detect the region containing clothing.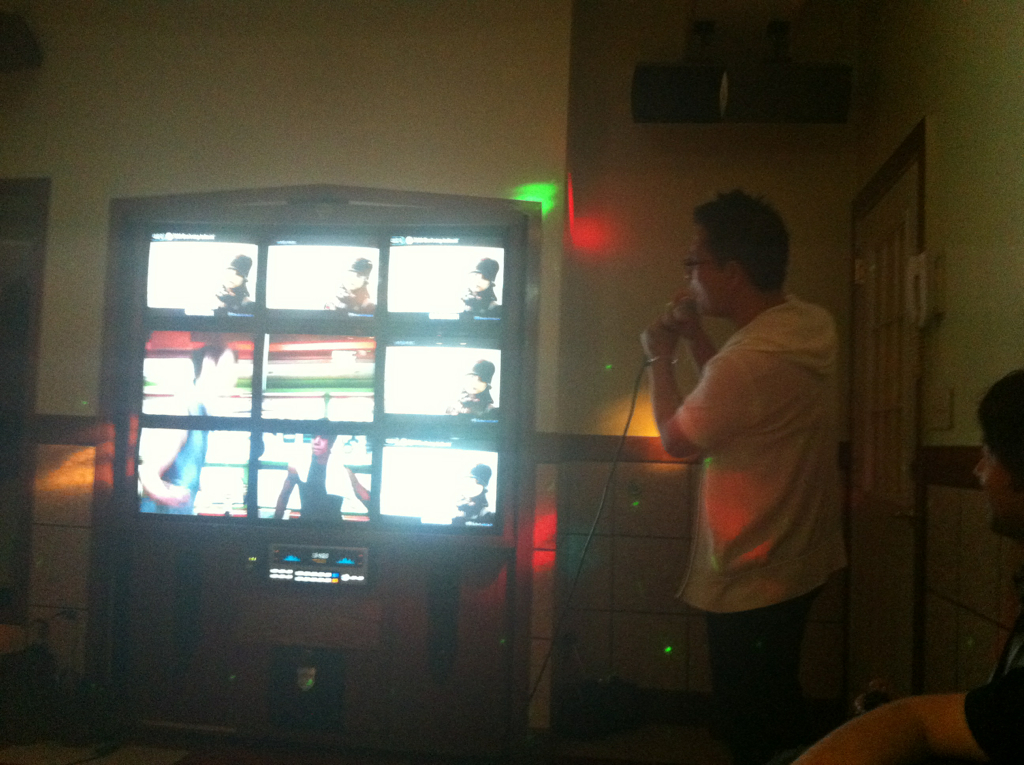
rect(217, 278, 250, 313).
